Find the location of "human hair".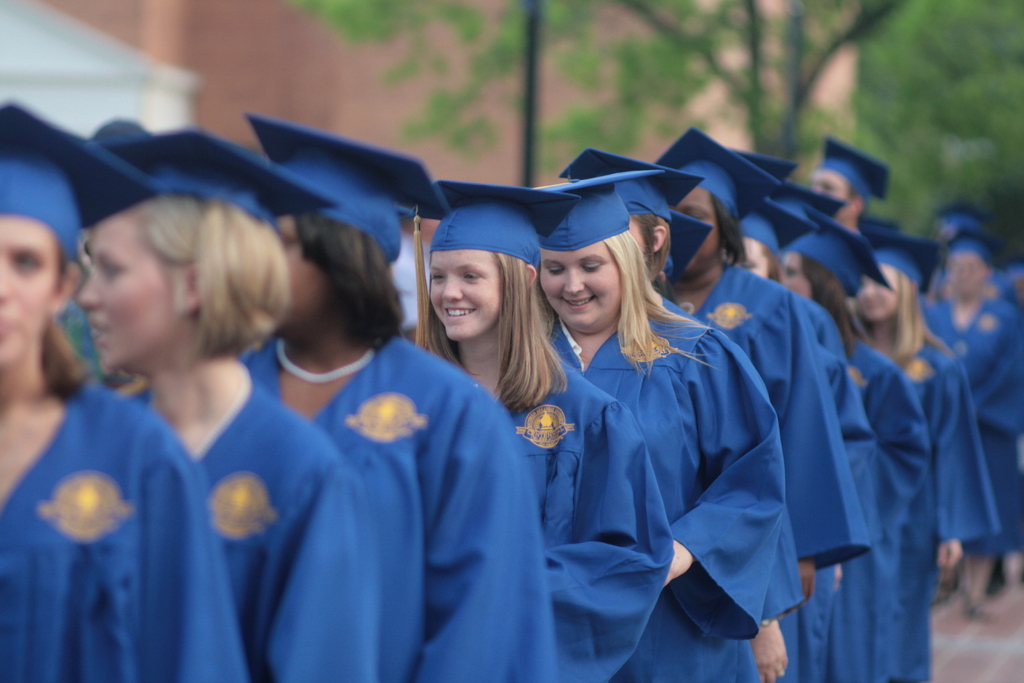
Location: [796, 251, 857, 366].
